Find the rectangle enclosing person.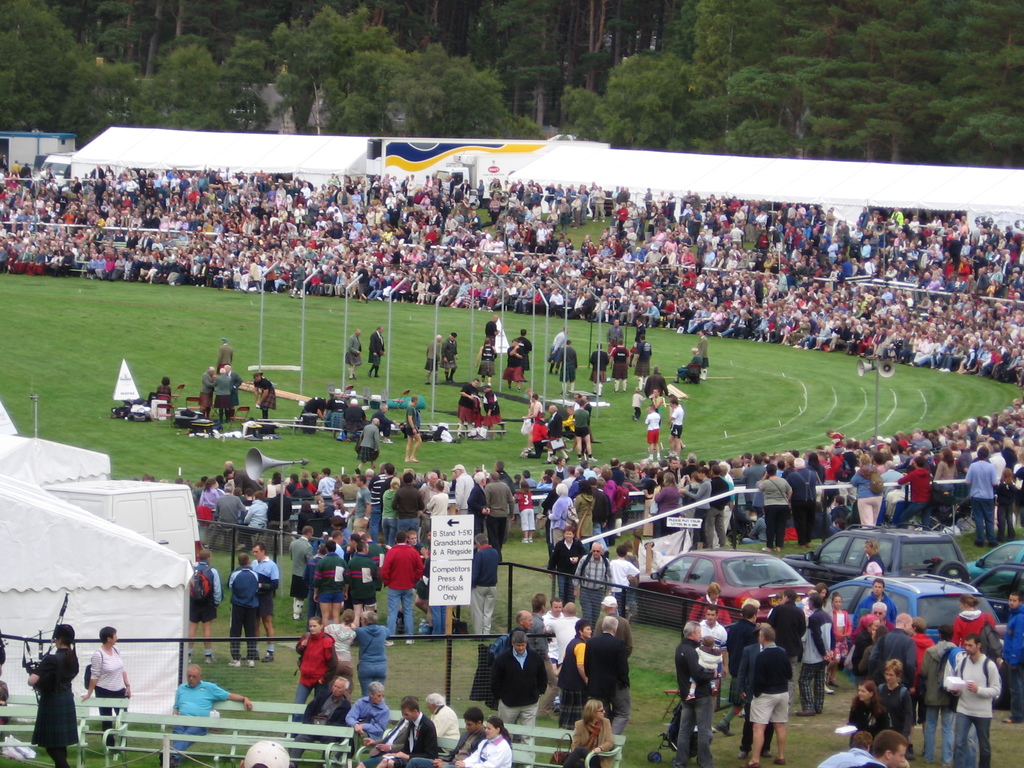
select_region(454, 718, 514, 767).
